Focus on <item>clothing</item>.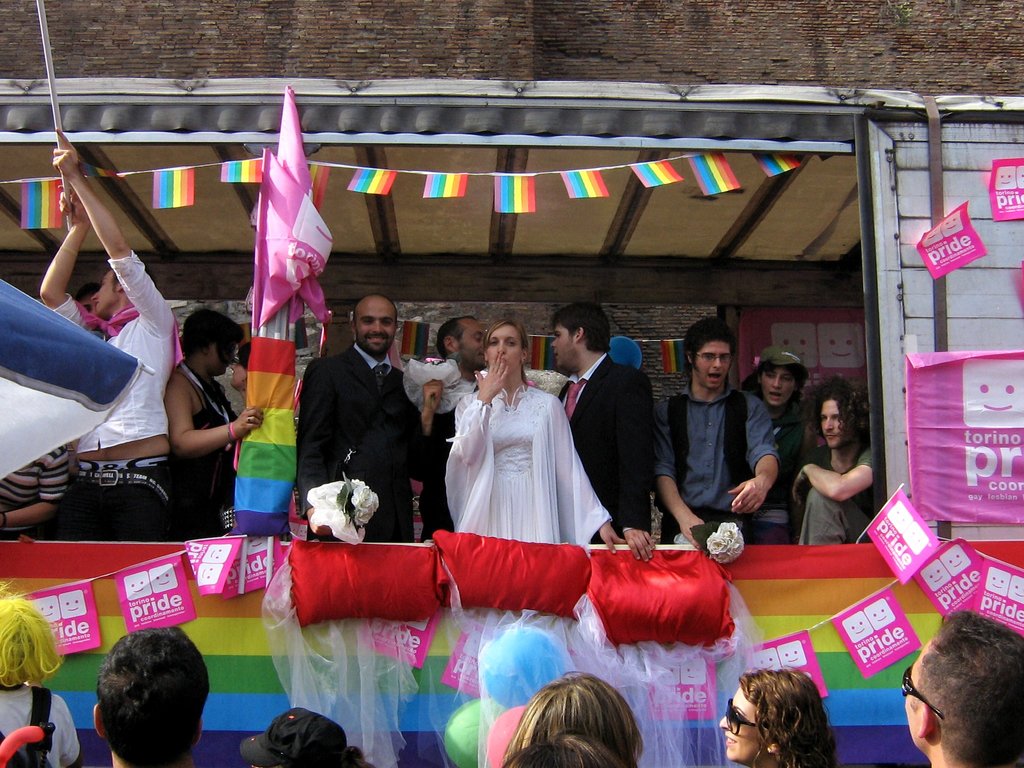
Focused at x1=650 y1=382 x2=781 y2=548.
